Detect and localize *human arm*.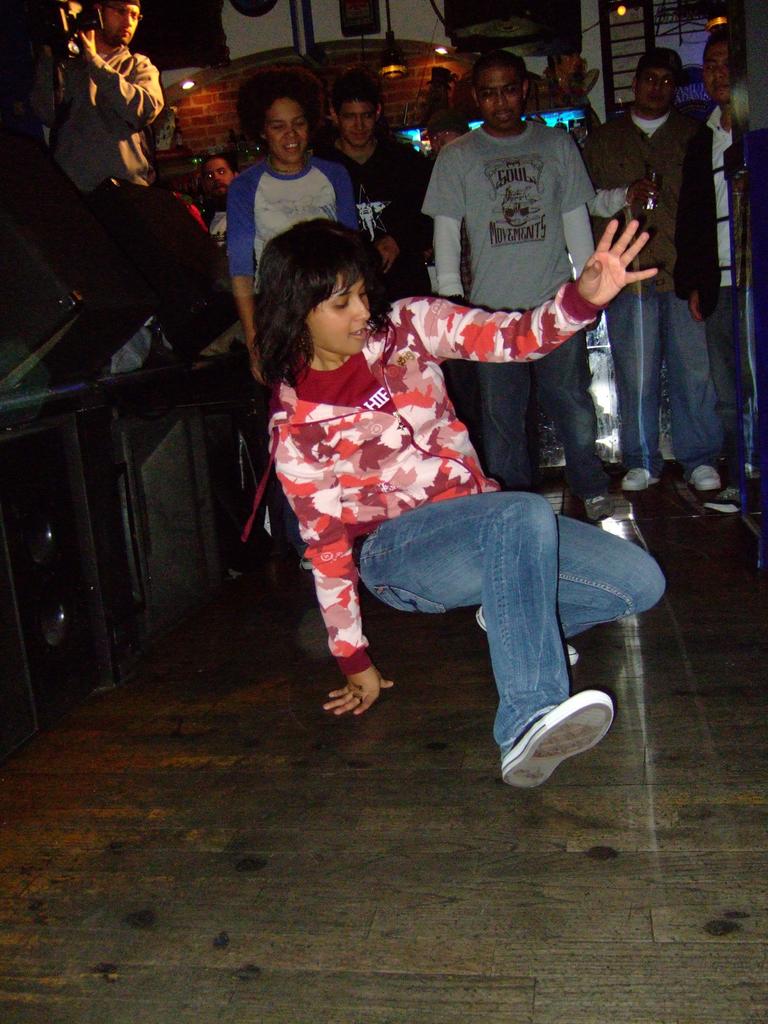
Localized at (left=401, top=237, right=660, bottom=372).
